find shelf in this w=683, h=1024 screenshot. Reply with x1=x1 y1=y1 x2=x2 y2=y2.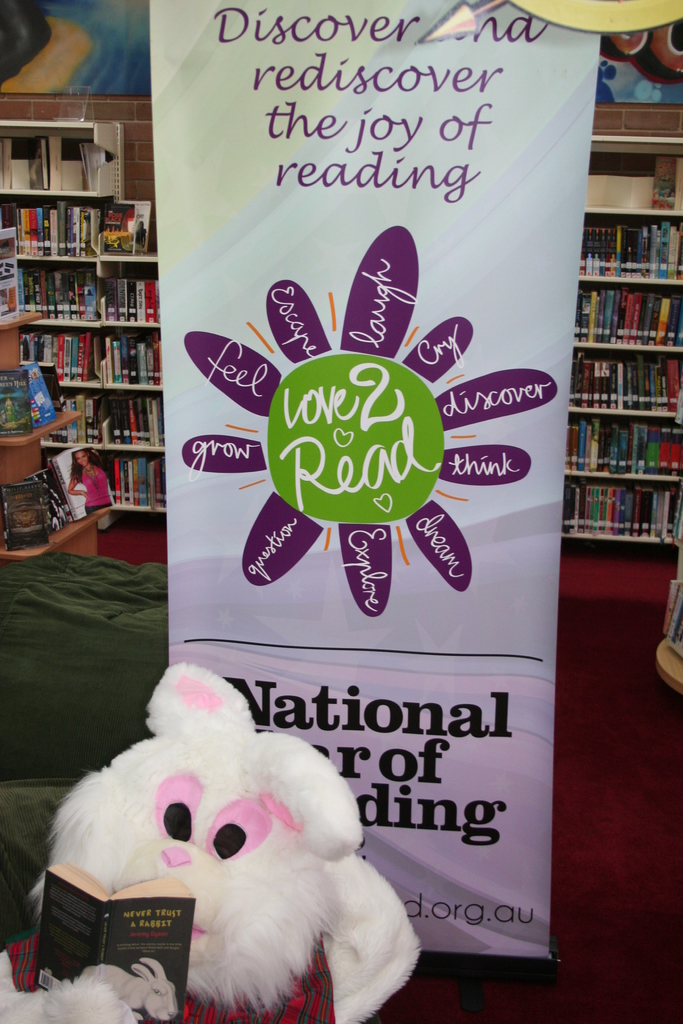
x1=570 y1=124 x2=682 y2=548.
